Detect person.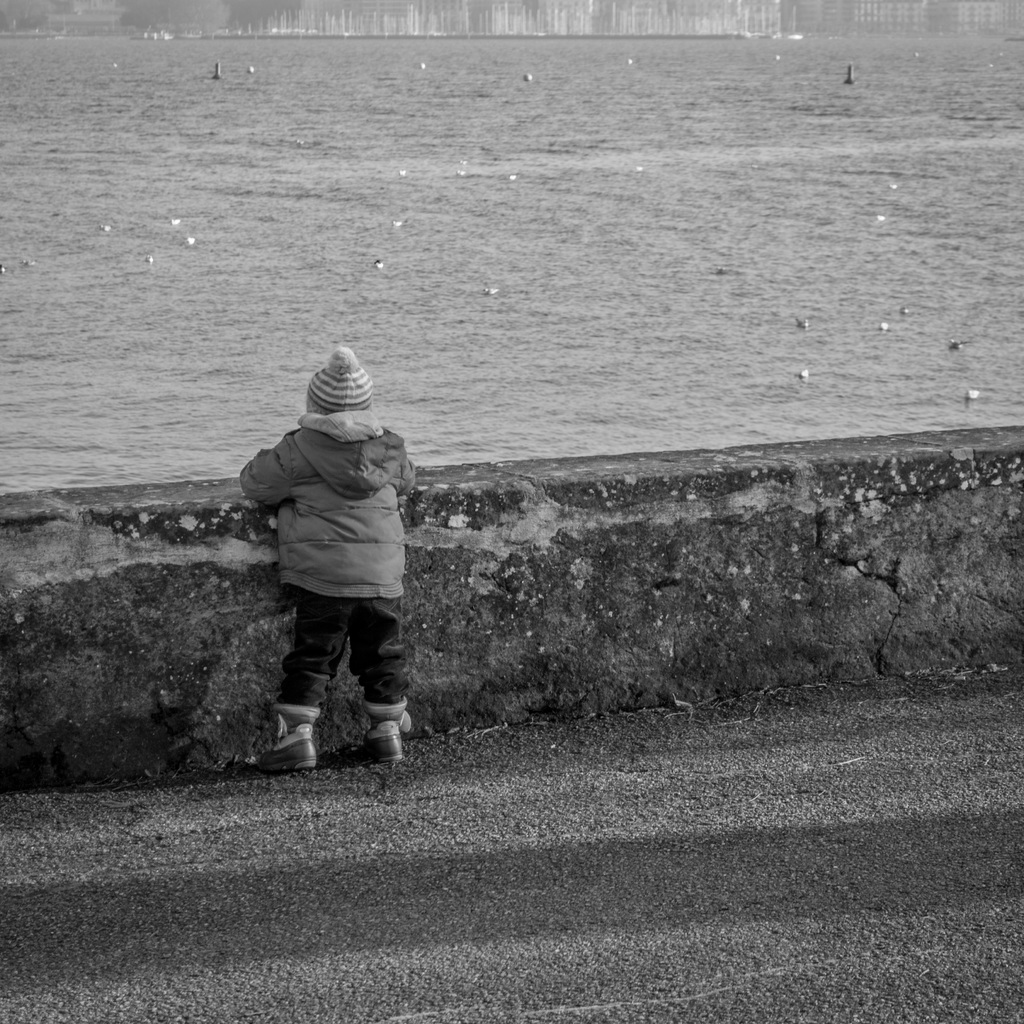
Detected at bbox(262, 303, 439, 764).
